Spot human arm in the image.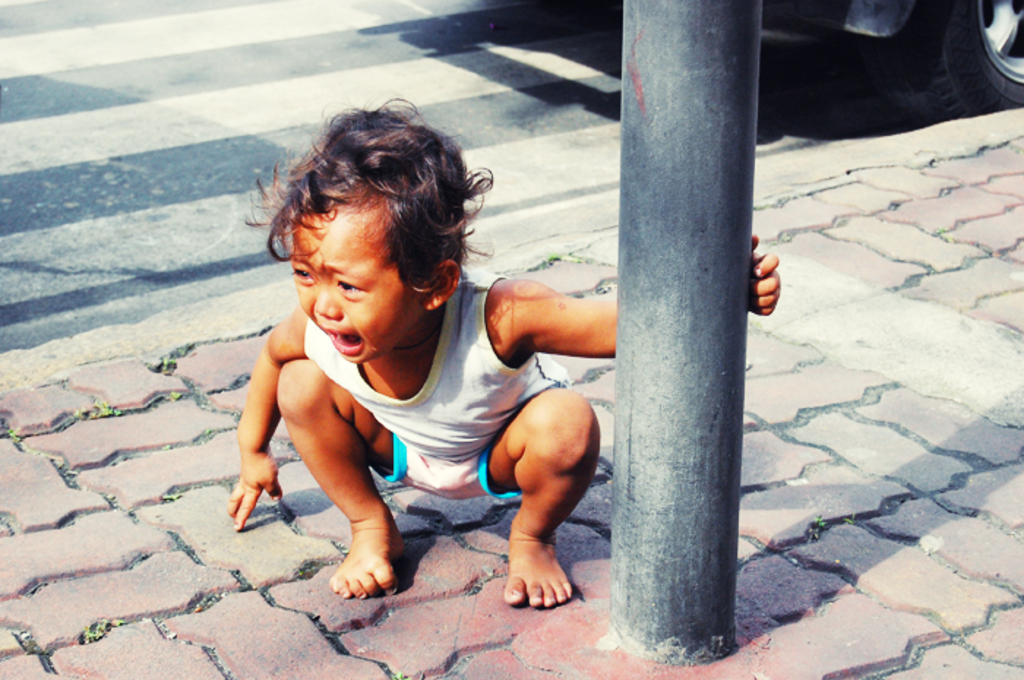
human arm found at (x1=489, y1=237, x2=781, y2=352).
